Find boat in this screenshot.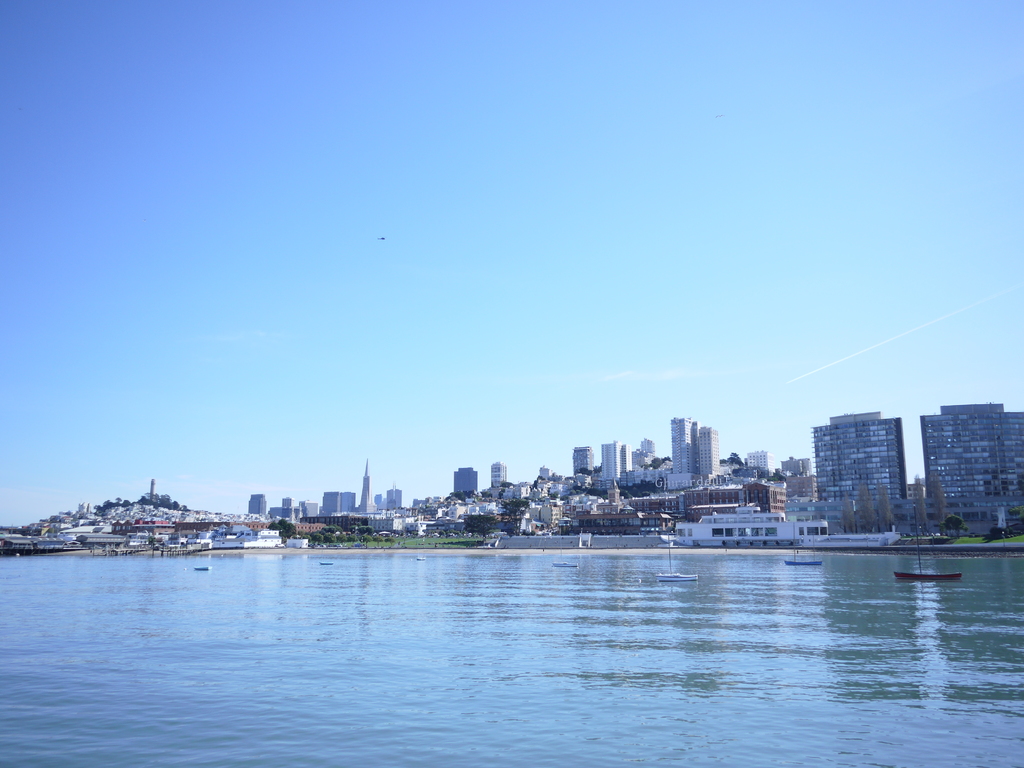
The bounding box for boat is BBox(408, 556, 428, 561).
